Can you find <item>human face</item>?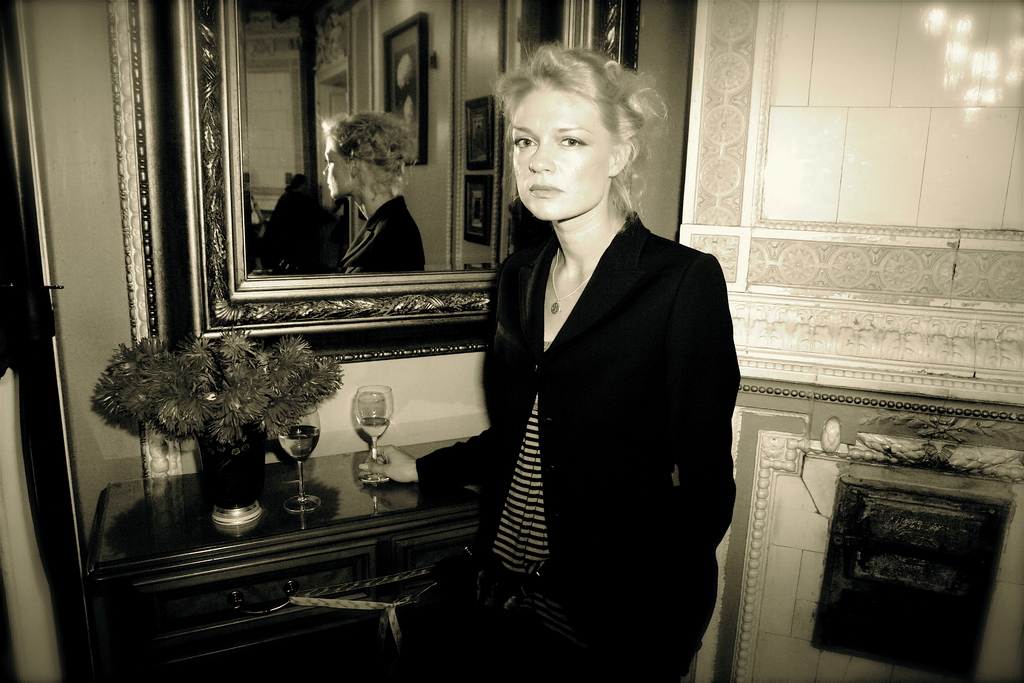
Yes, bounding box: BBox(511, 78, 611, 220).
